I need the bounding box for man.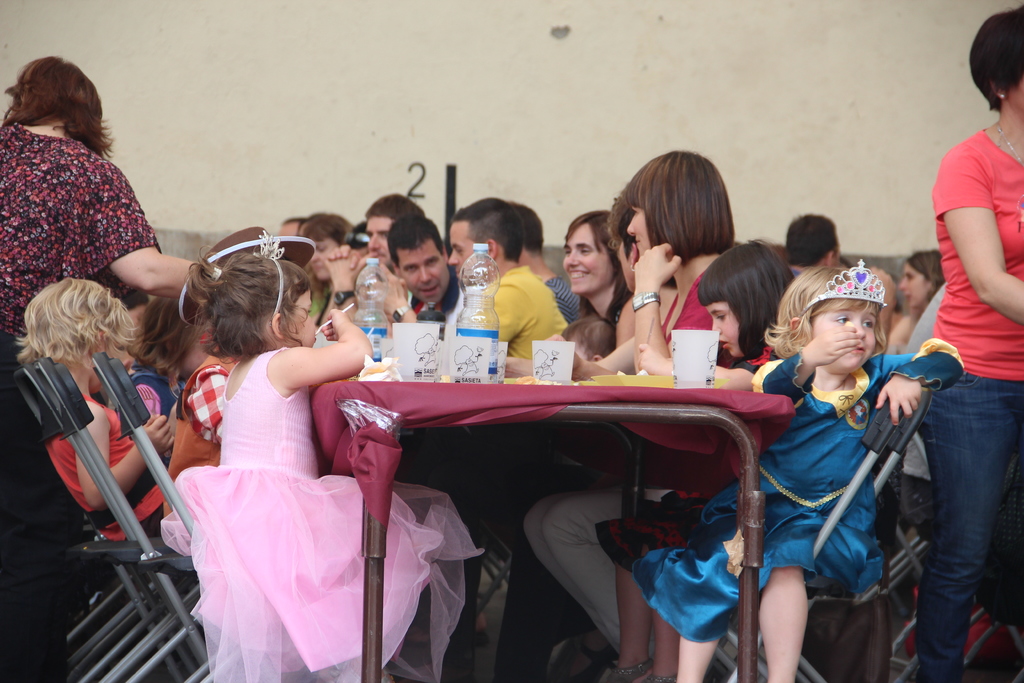
Here it is: bbox=(325, 190, 426, 322).
